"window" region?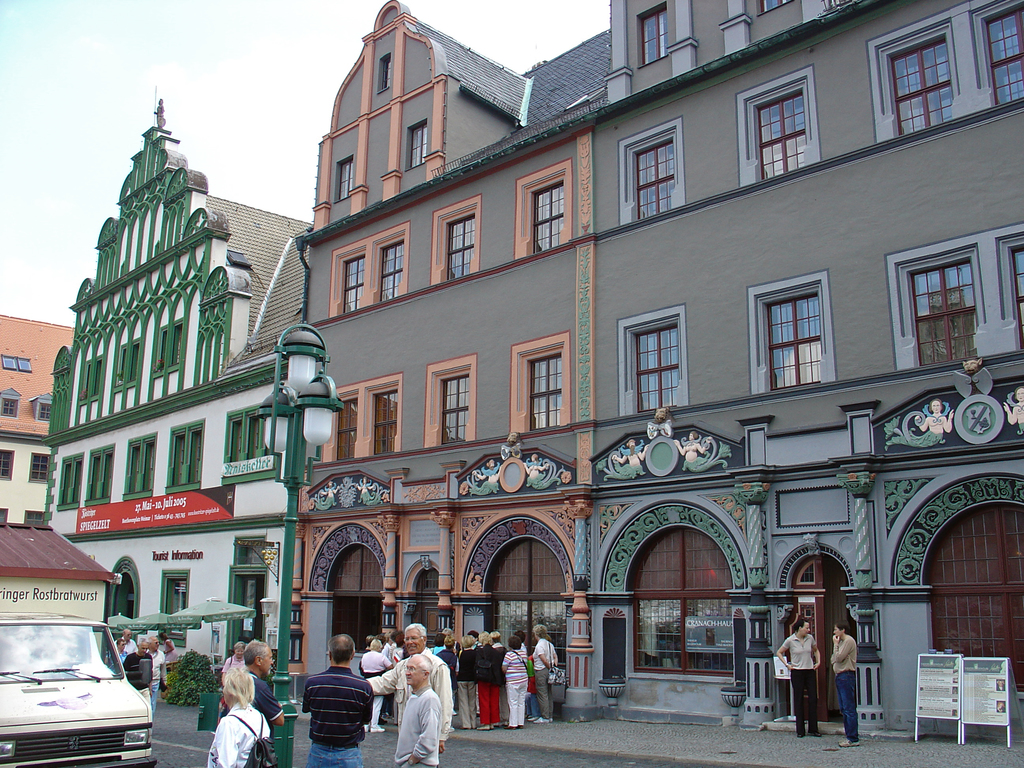
detection(124, 436, 154, 500)
